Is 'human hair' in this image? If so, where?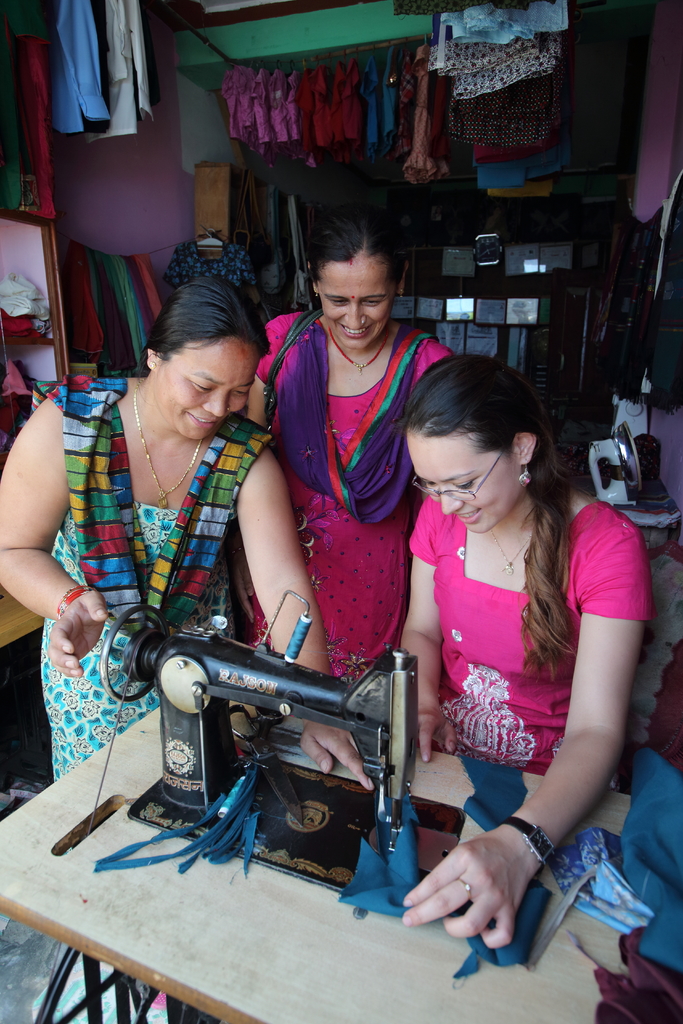
Yes, at x1=309 y1=211 x2=409 y2=301.
